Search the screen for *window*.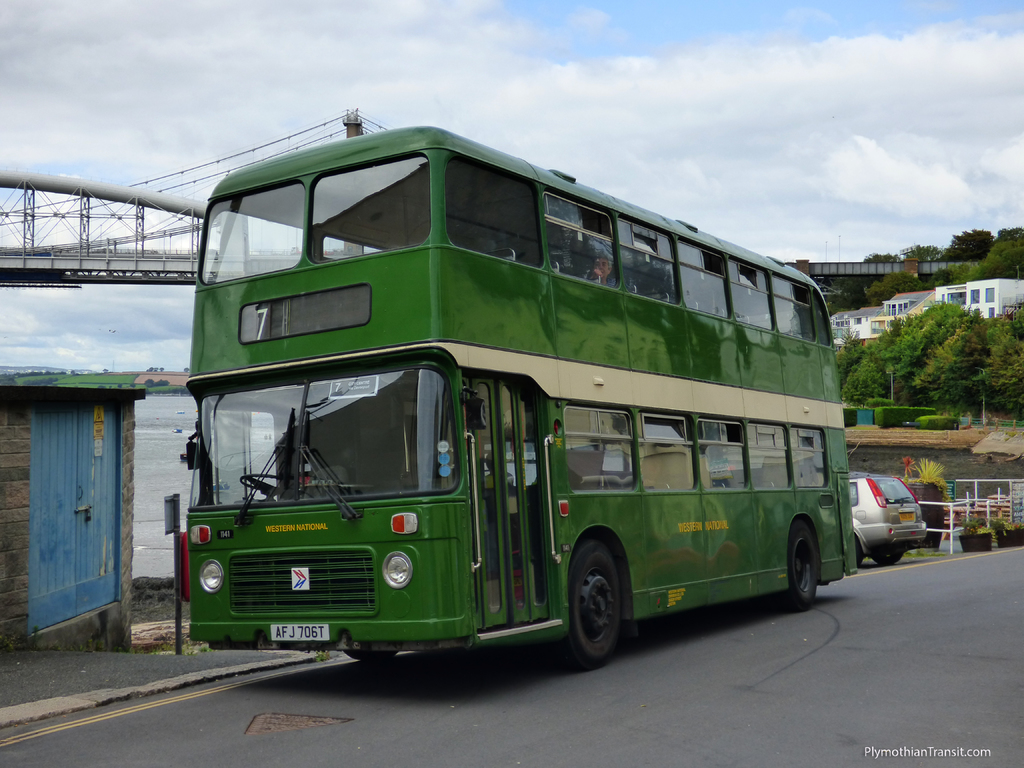
Found at [833,321,849,339].
